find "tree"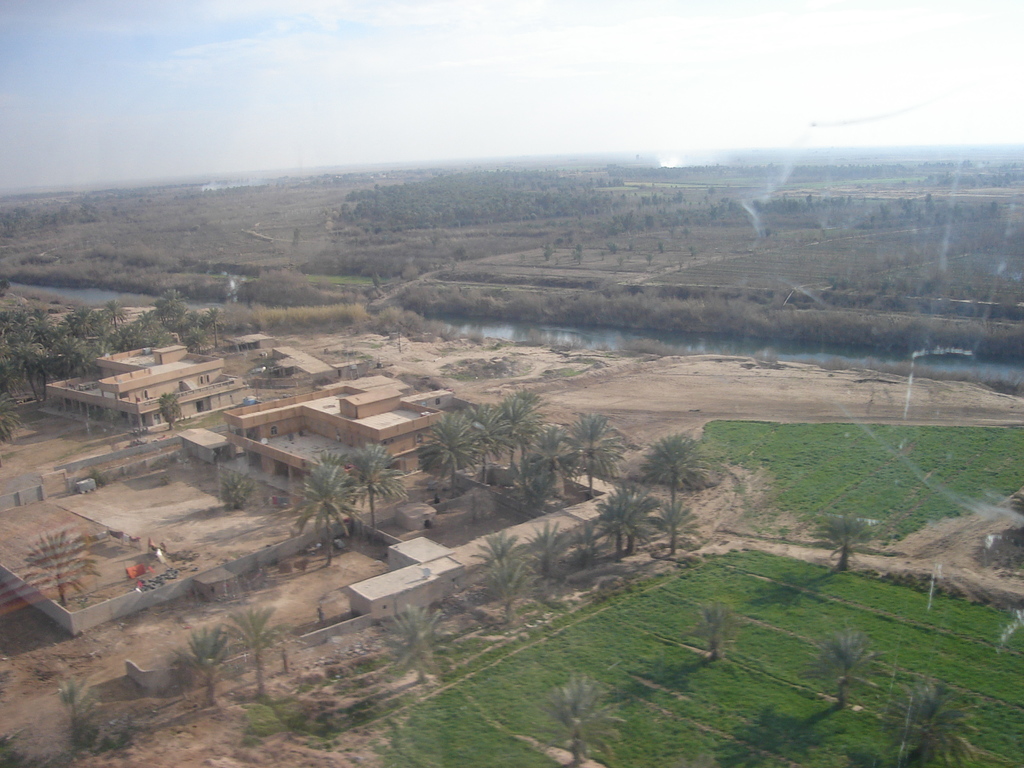
[684, 604, 738, 671]
